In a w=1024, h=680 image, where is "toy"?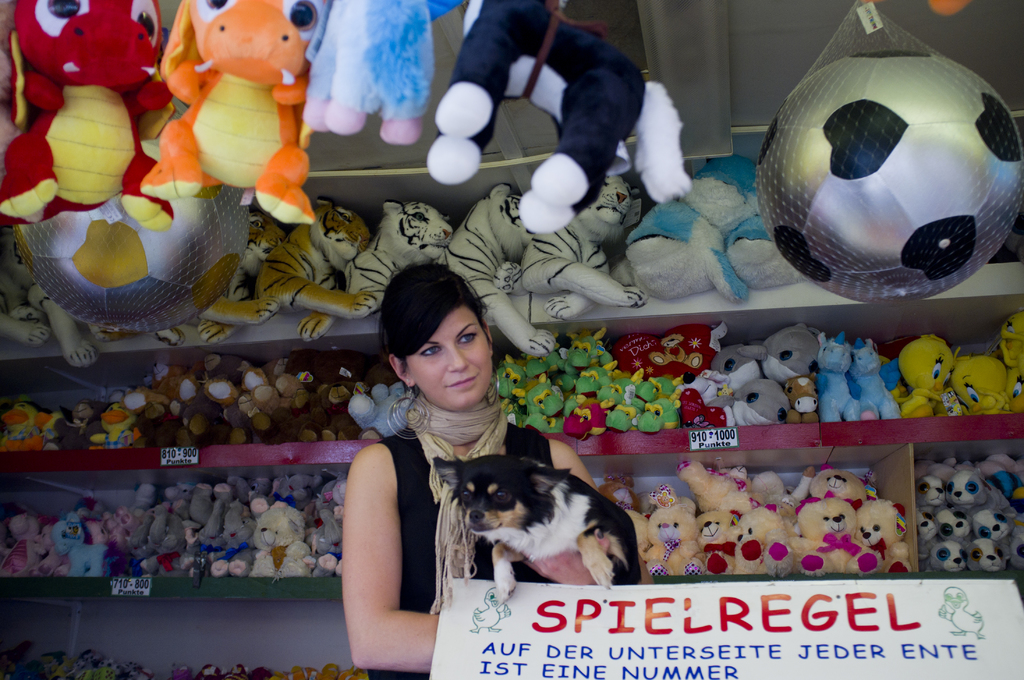
(721, 213, 815, 293).
